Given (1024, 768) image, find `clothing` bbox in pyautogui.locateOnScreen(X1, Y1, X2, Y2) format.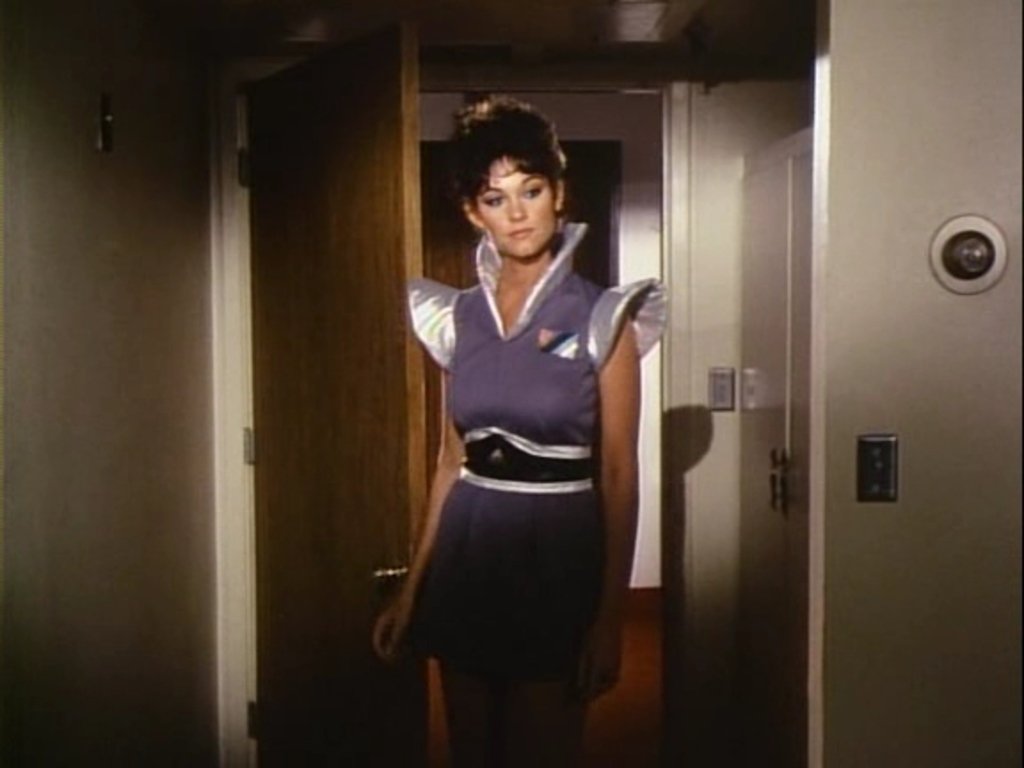
pyautogui.locateOnScreen(393, 190, 645, 706).
